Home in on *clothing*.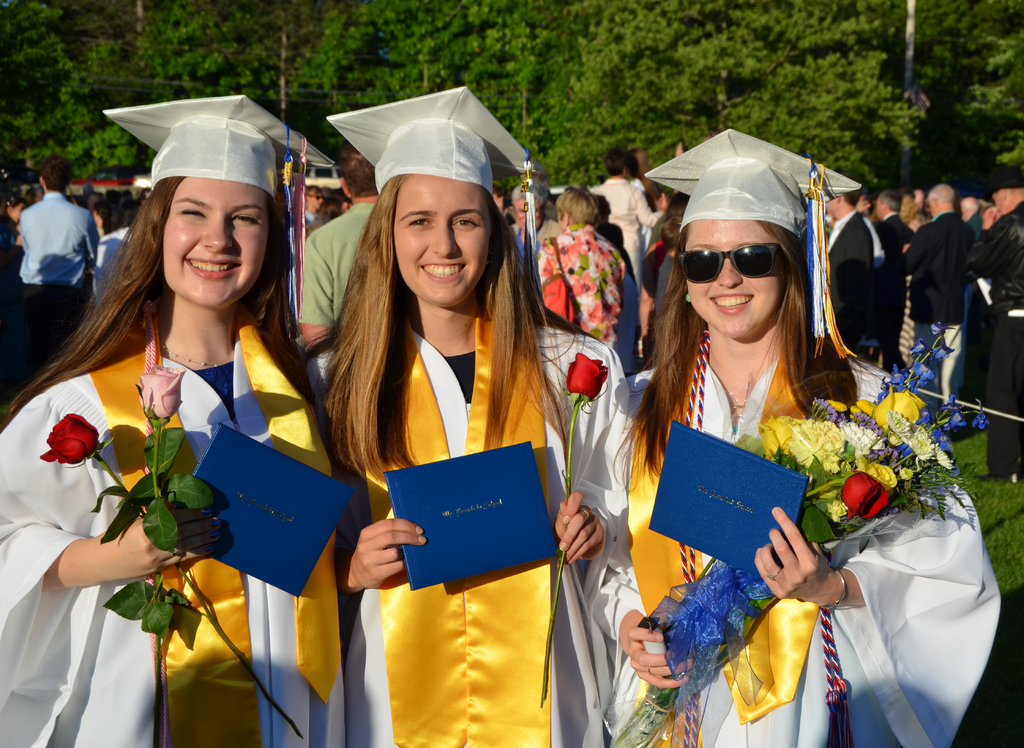
Homed in at region(523, 225, 625, 332).
